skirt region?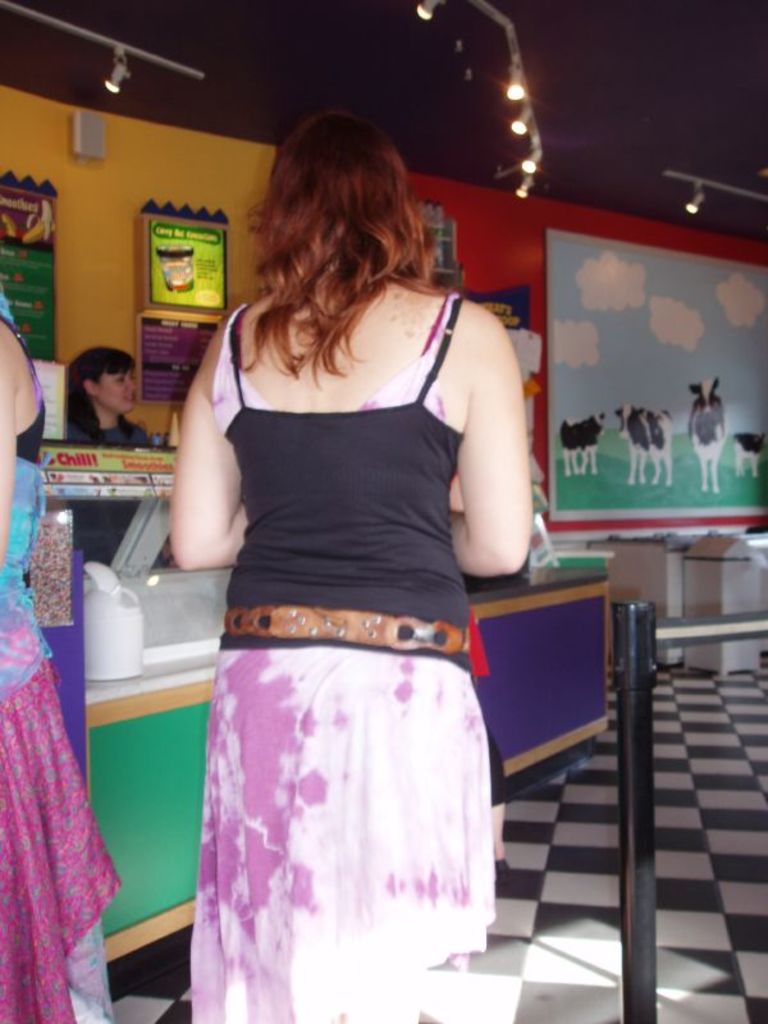
x1=182, y1=641, x2=498, y2=1023
